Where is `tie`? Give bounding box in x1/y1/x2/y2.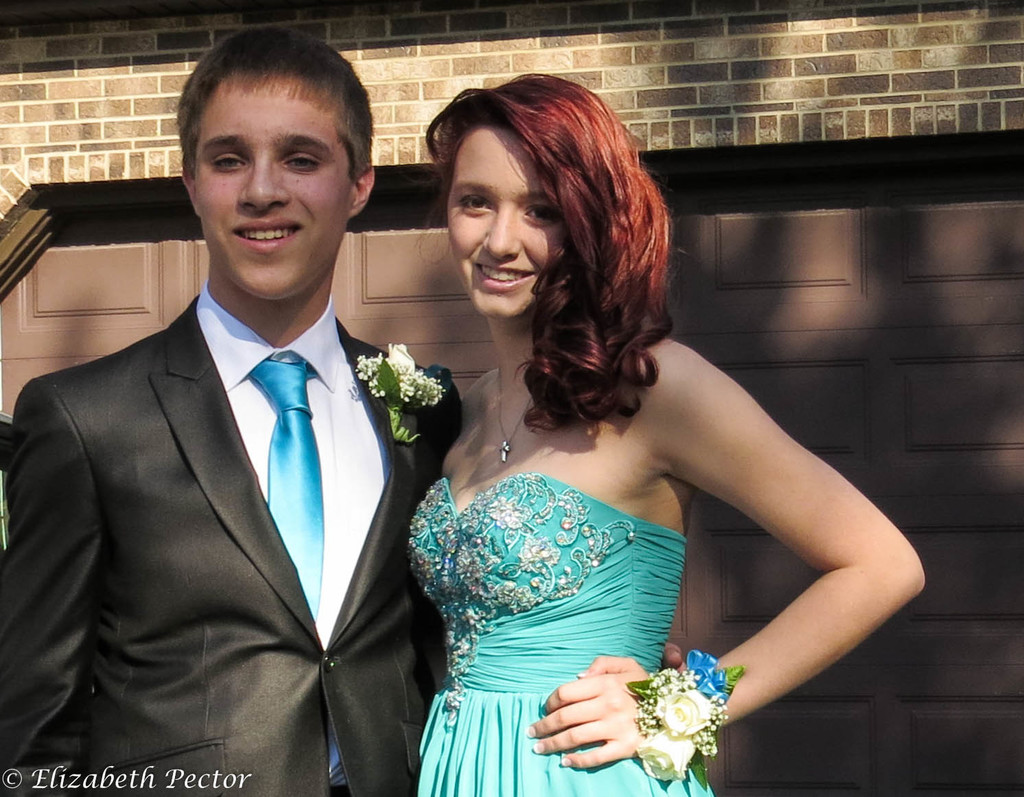
247/357/321/625.
